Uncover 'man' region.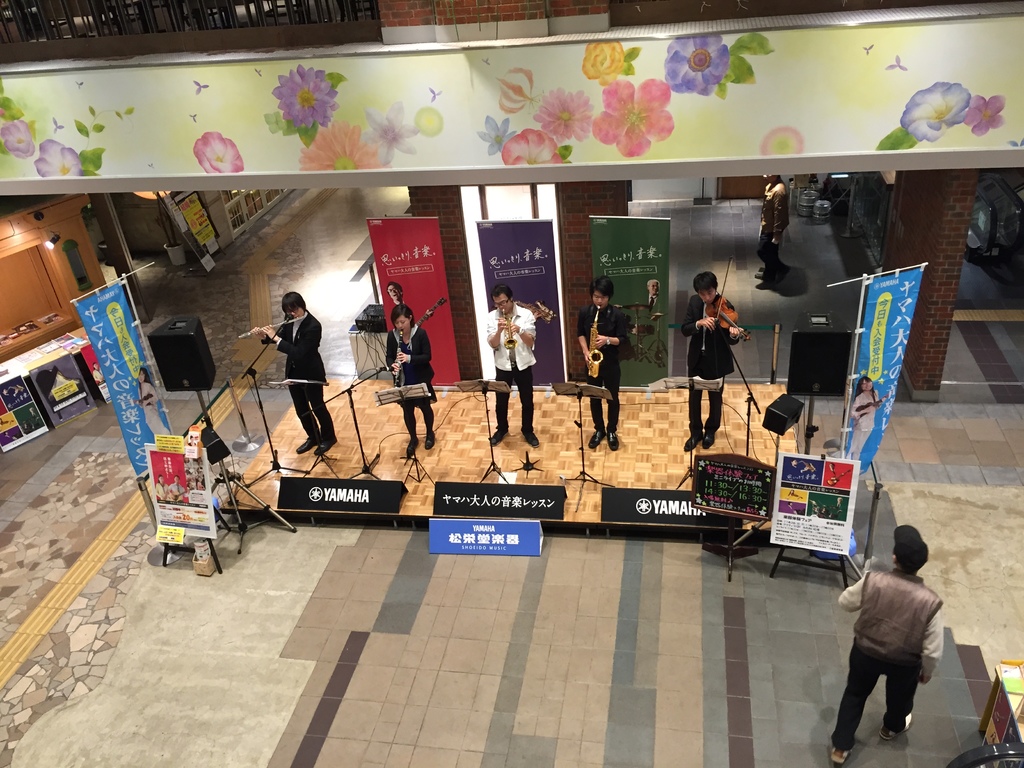
Uncovered: {"x1": 388, "y1": 280, "x2": 405, "y2": 307}.
